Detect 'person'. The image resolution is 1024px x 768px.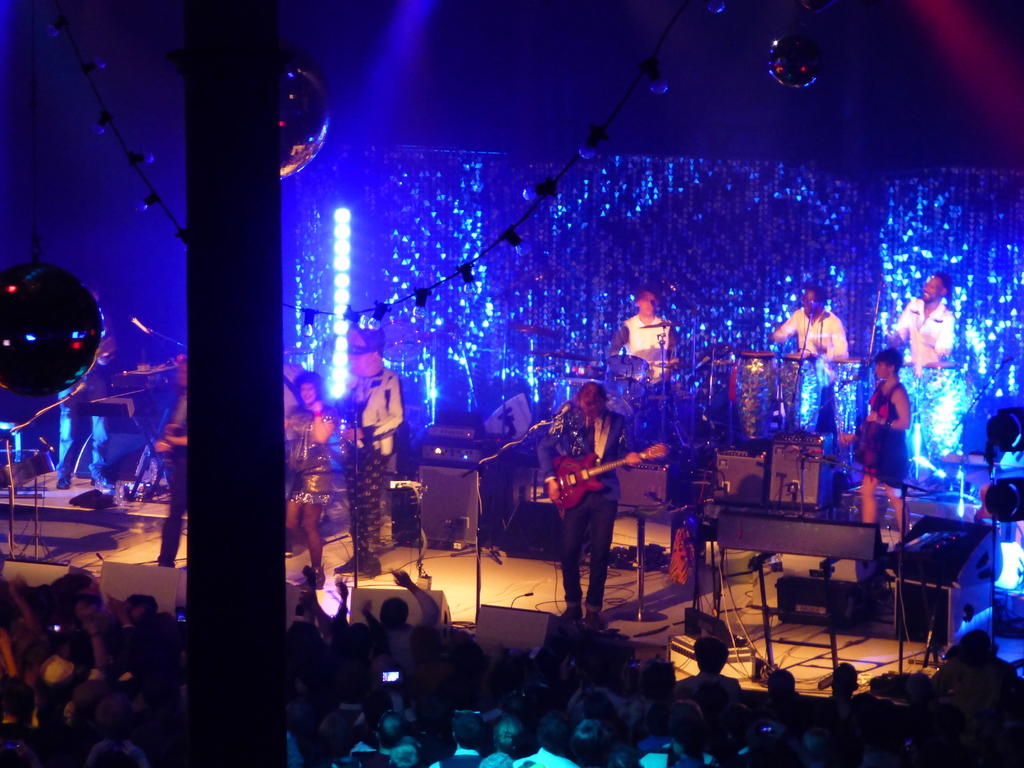
x1=283, y1=364, x2=305, y2=500.
